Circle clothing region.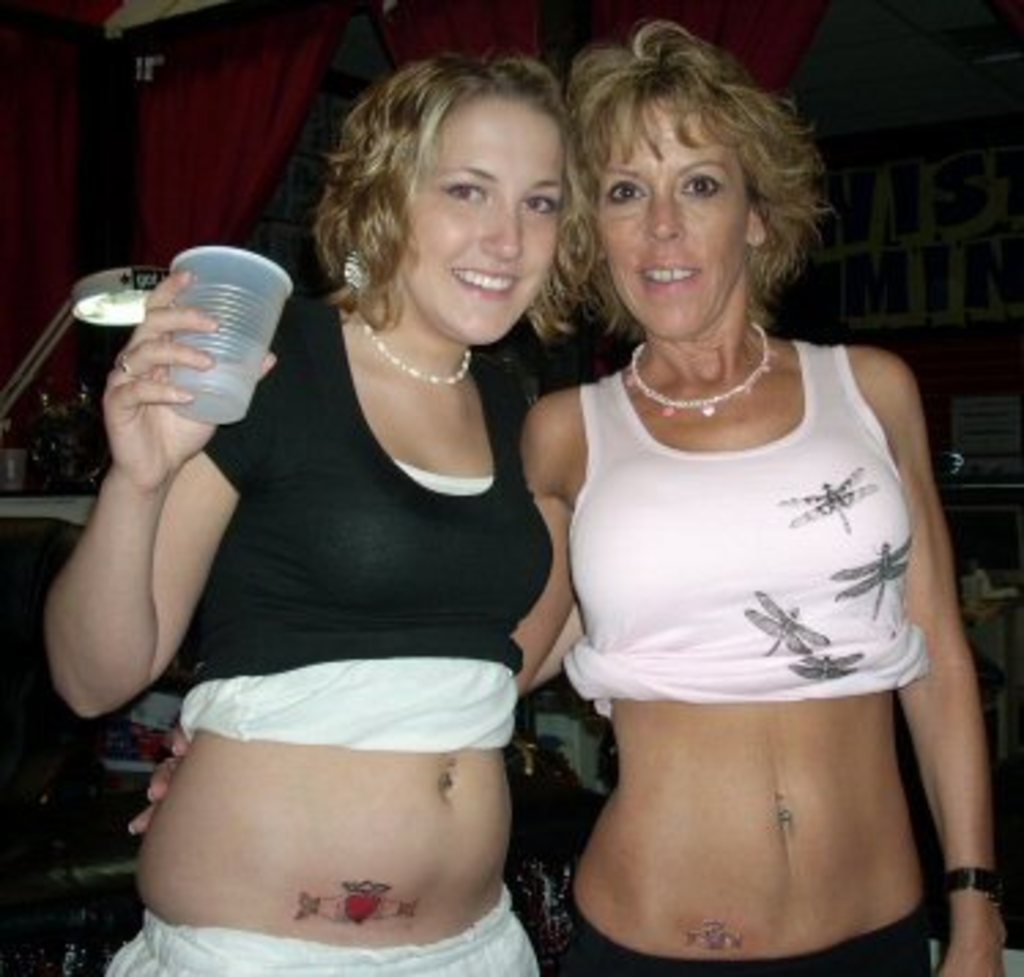
Region: box=[564, 337, 909, 717].
